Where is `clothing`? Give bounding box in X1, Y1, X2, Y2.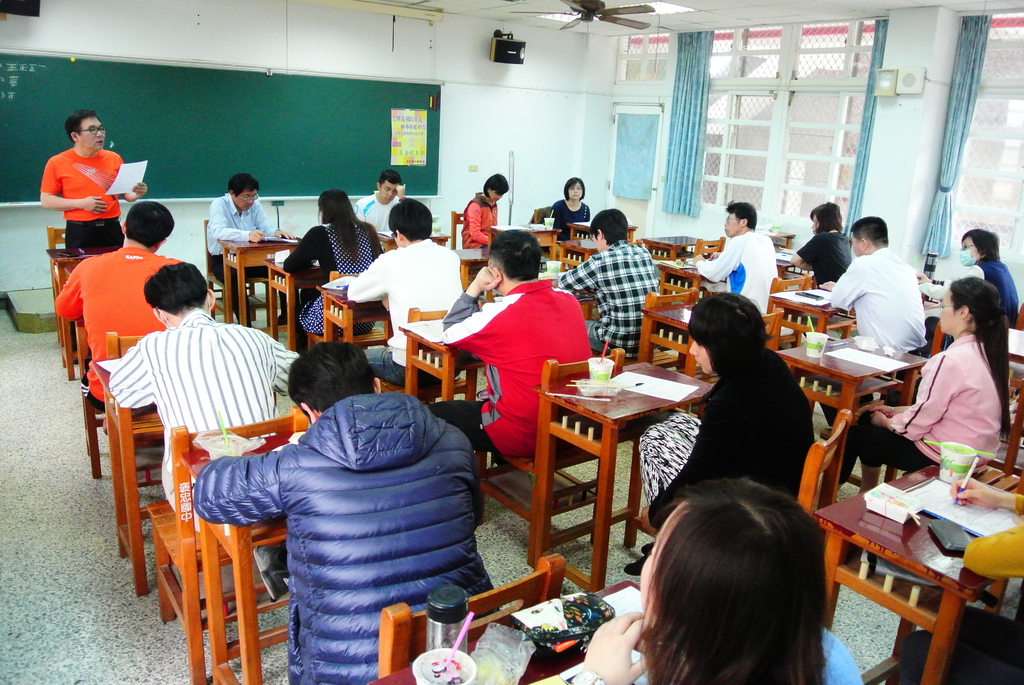
669, 634, 863, 682.
